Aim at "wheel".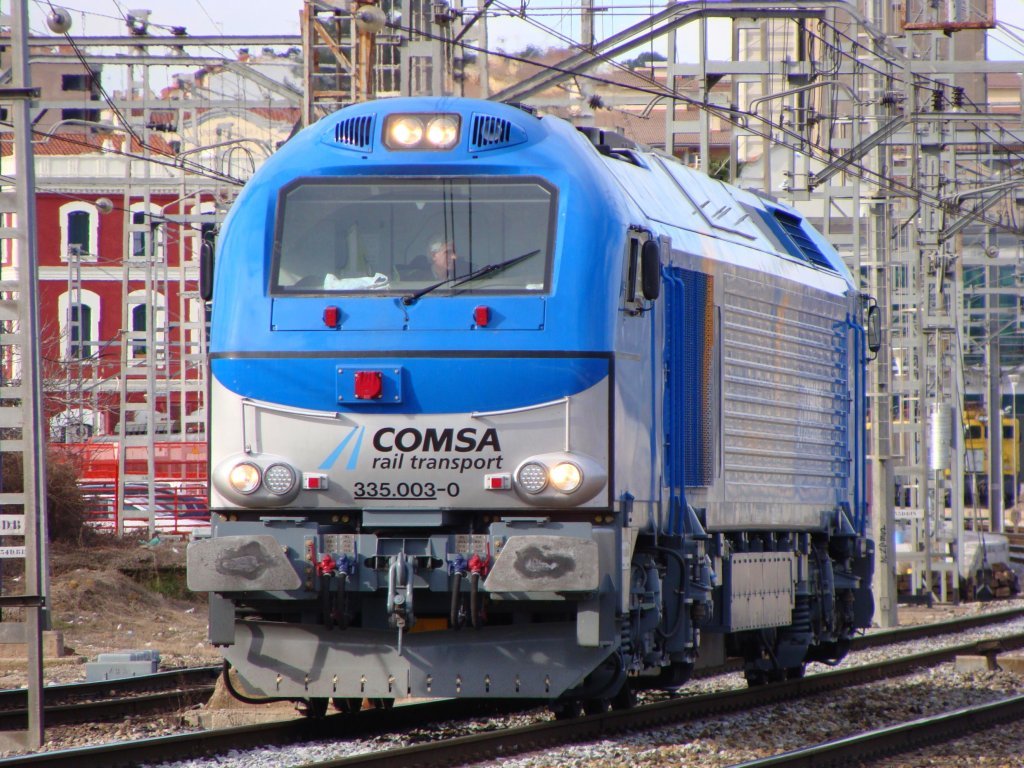
Aimed at bbox=(772, 667, 789, 683).
